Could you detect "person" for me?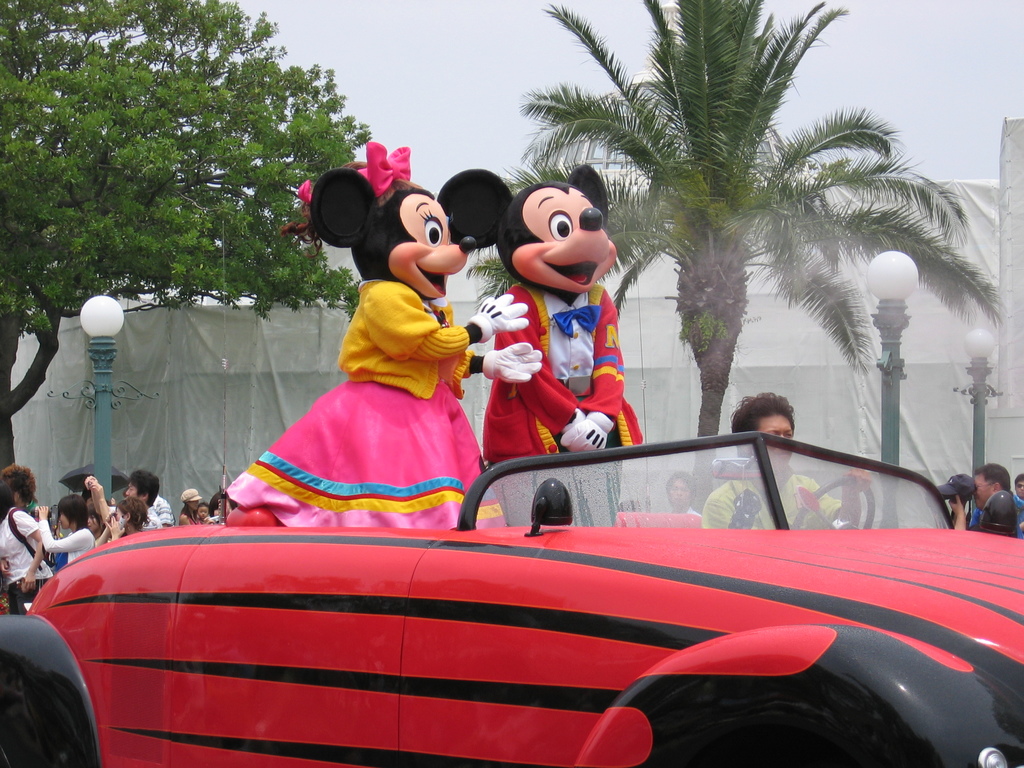
Detection result: 700,390,875,526.
